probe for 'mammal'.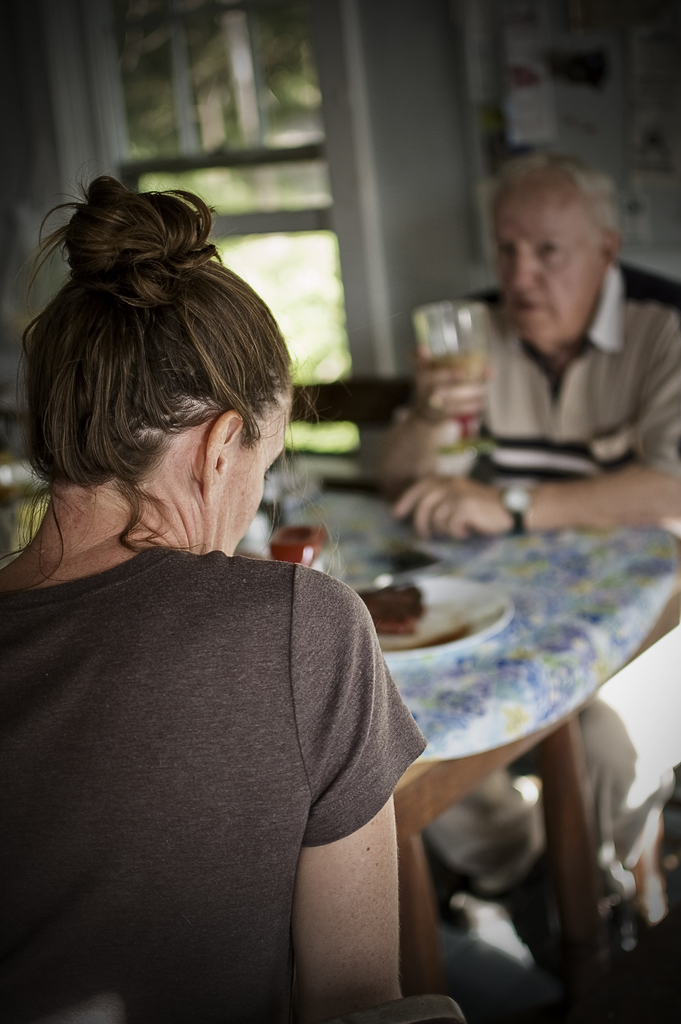
Probe result: x1=0, y1=191, x2=429, y2=1023.
